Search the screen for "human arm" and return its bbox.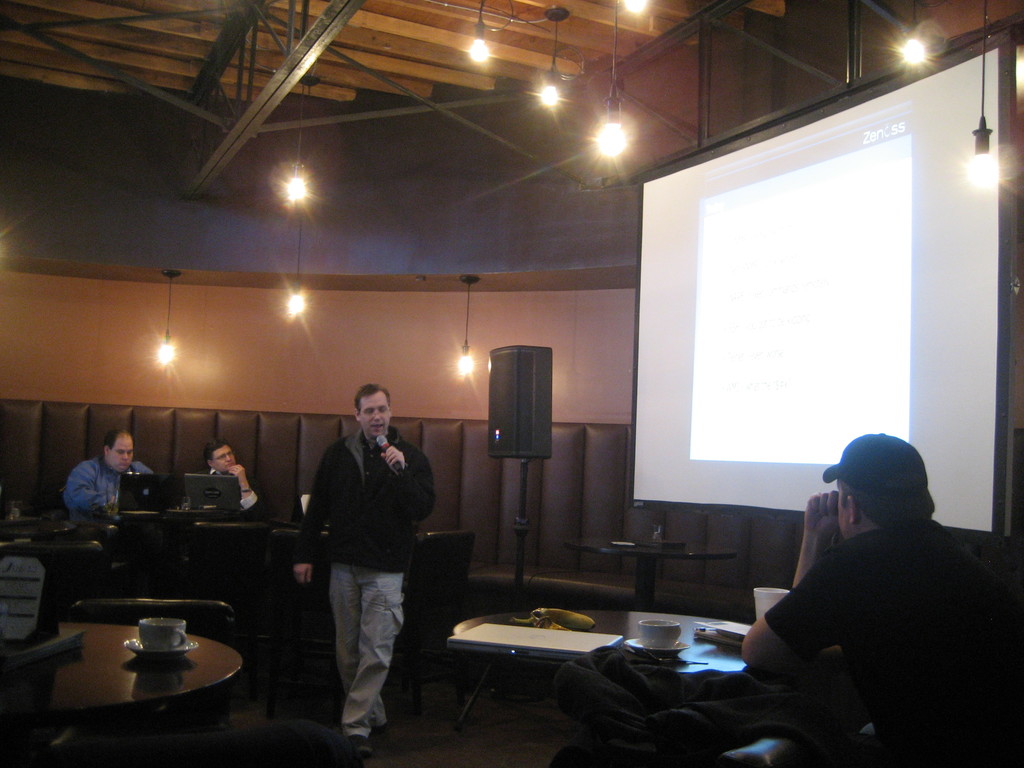
Found: x1=737, y1=543, x2=863, y2=675.
